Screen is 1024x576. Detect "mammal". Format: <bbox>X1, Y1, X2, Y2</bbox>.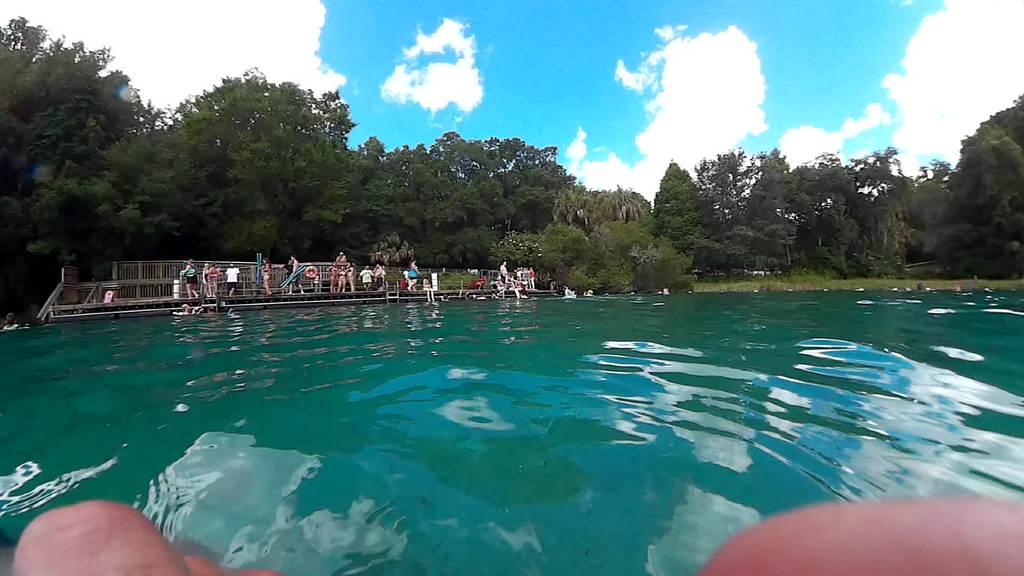
<bbox>340, 268, 345, 292</bbox>.
